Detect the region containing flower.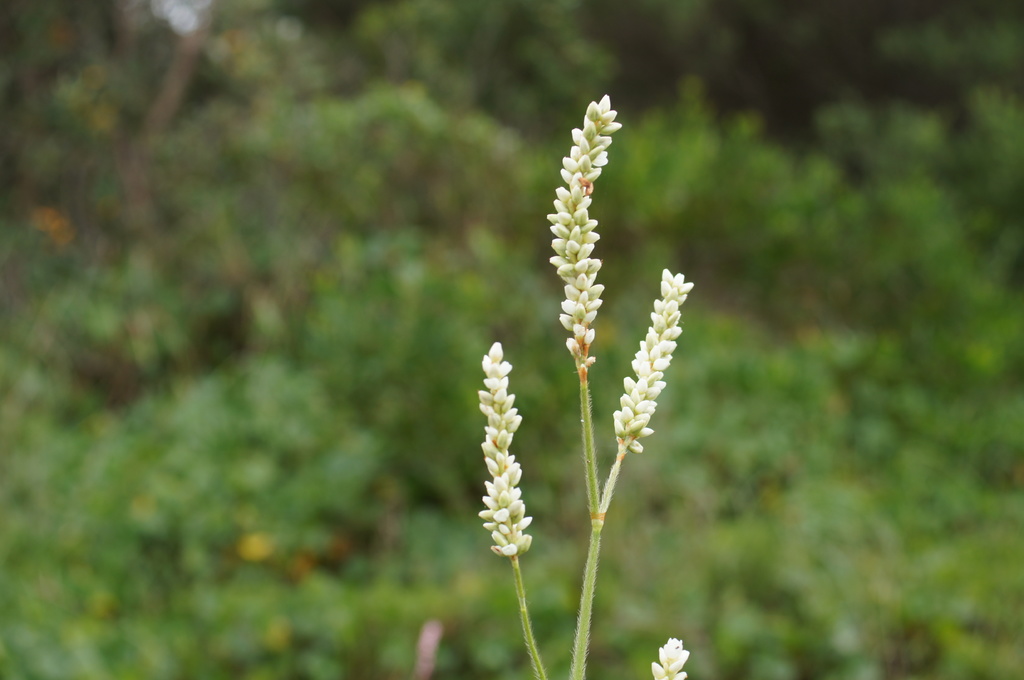
select_region(584, 326, 595, 346).
